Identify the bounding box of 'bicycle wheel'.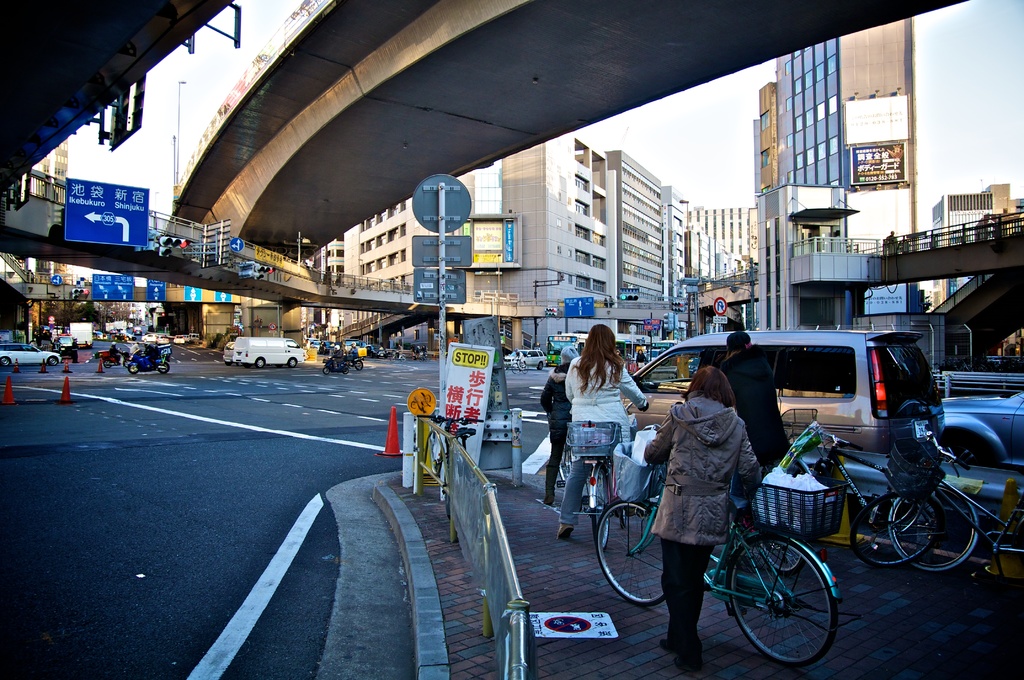
<box>890,484,985,572</box>.
